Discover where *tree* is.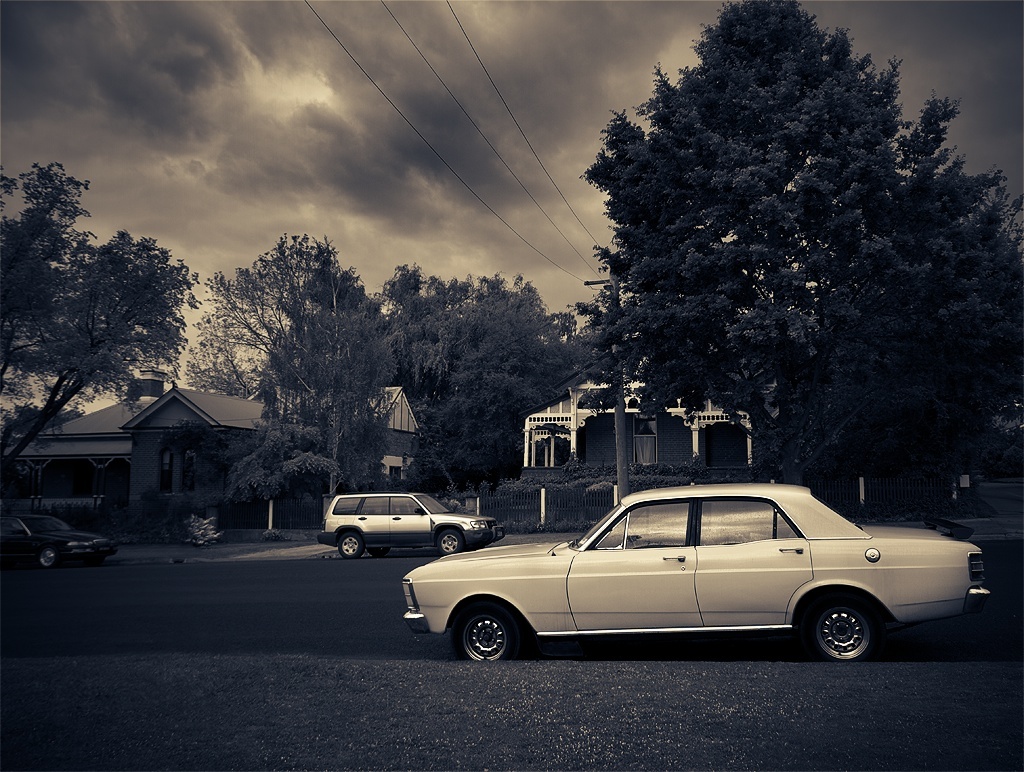
Discovered at (left=0, top=159, right=203, bottom=485).
